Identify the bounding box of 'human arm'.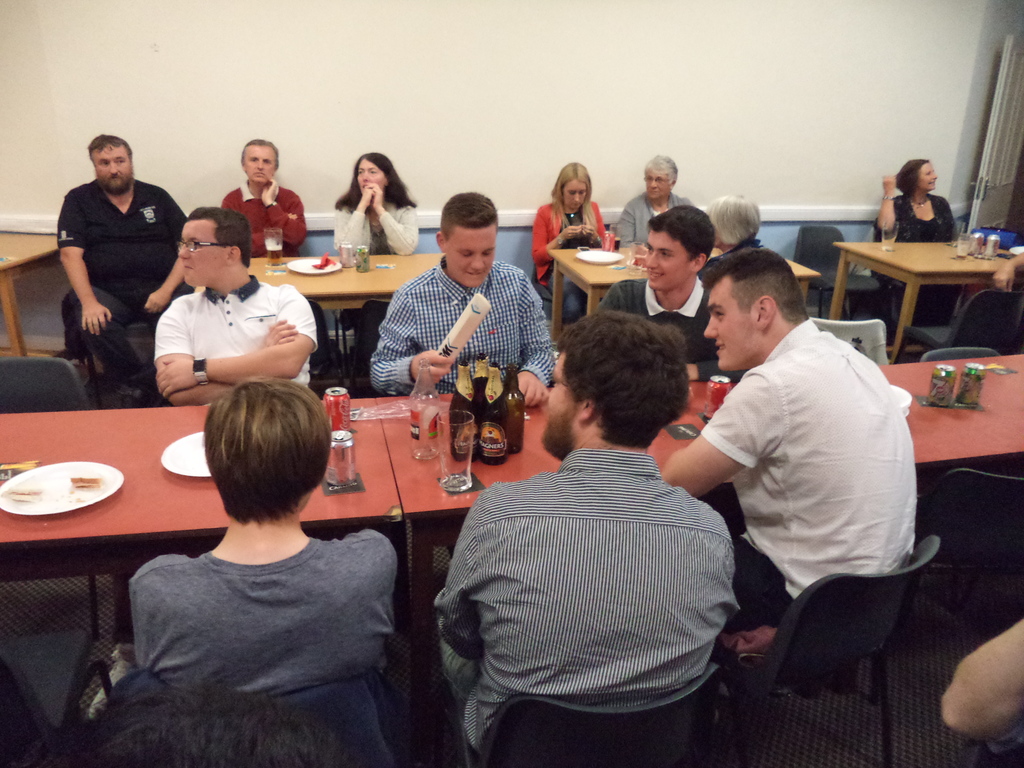
380/286/447/393.
